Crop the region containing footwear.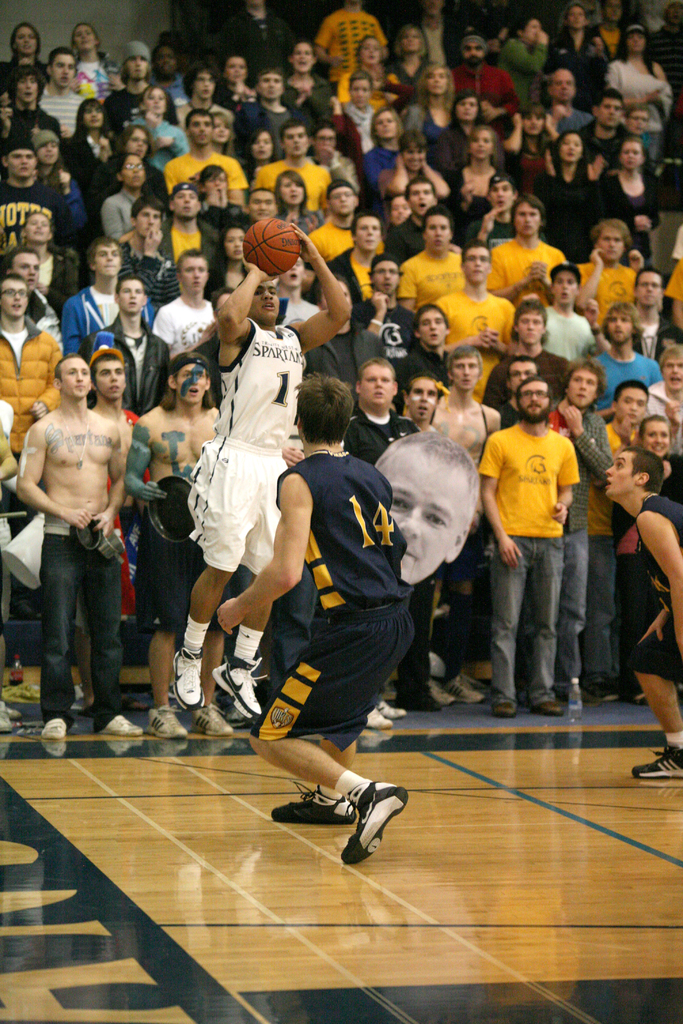
Crop region: 215 655 253 721.
